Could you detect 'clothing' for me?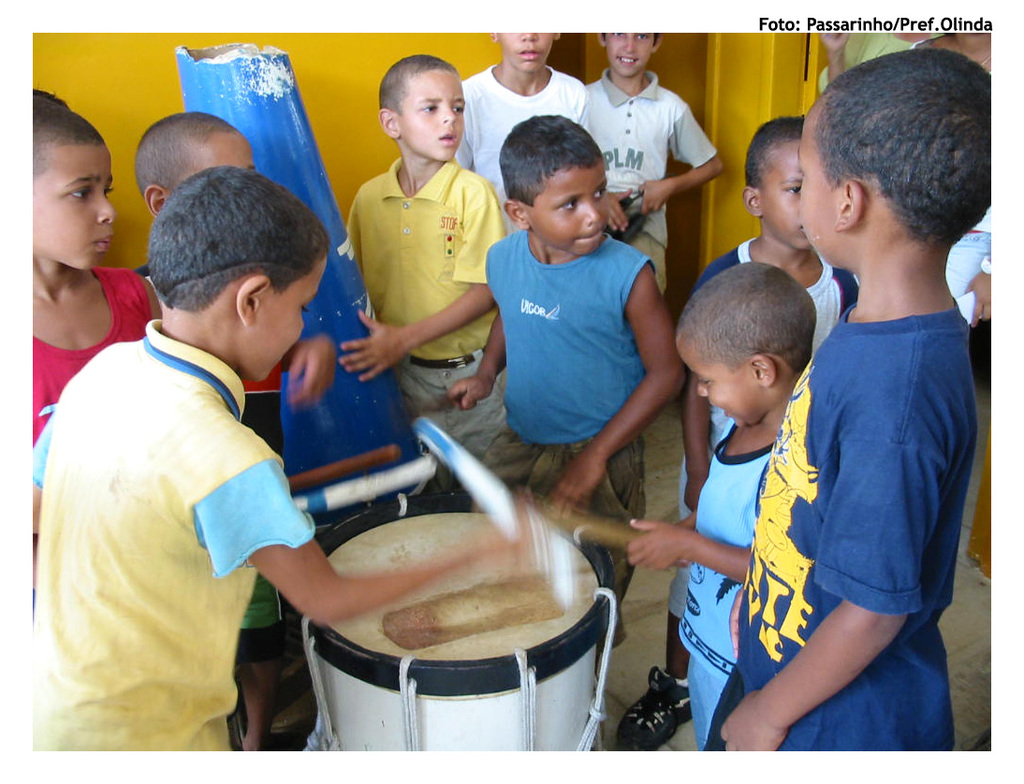
Detection result: (left=704, top=292, right=983, bottom=752).
